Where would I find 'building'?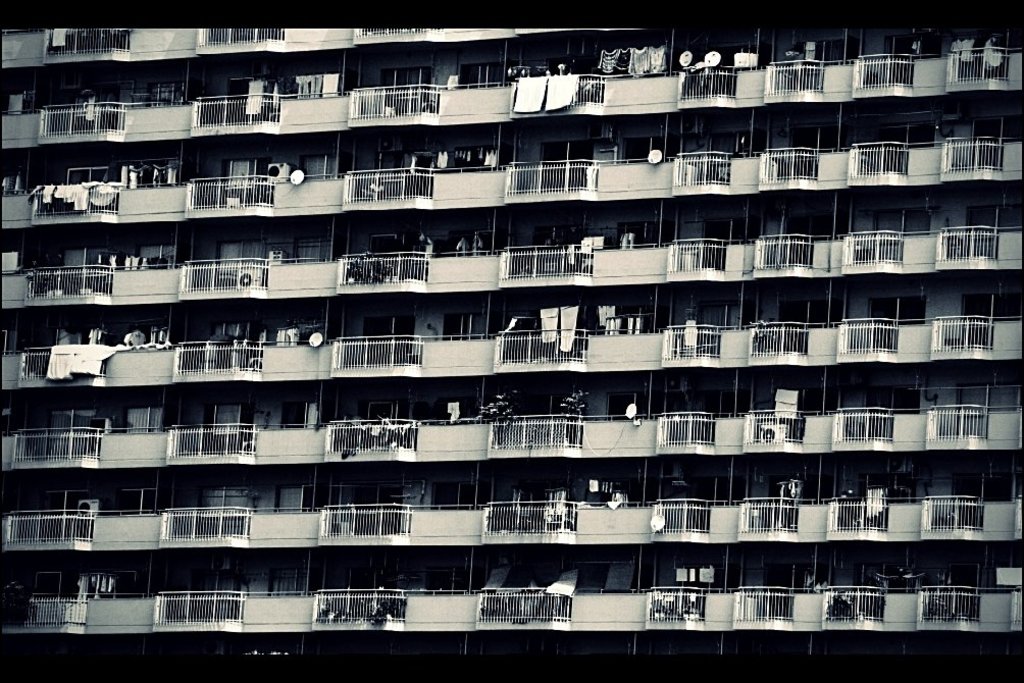
At <bbox>0, 23, 1023, 682</bbox>.
